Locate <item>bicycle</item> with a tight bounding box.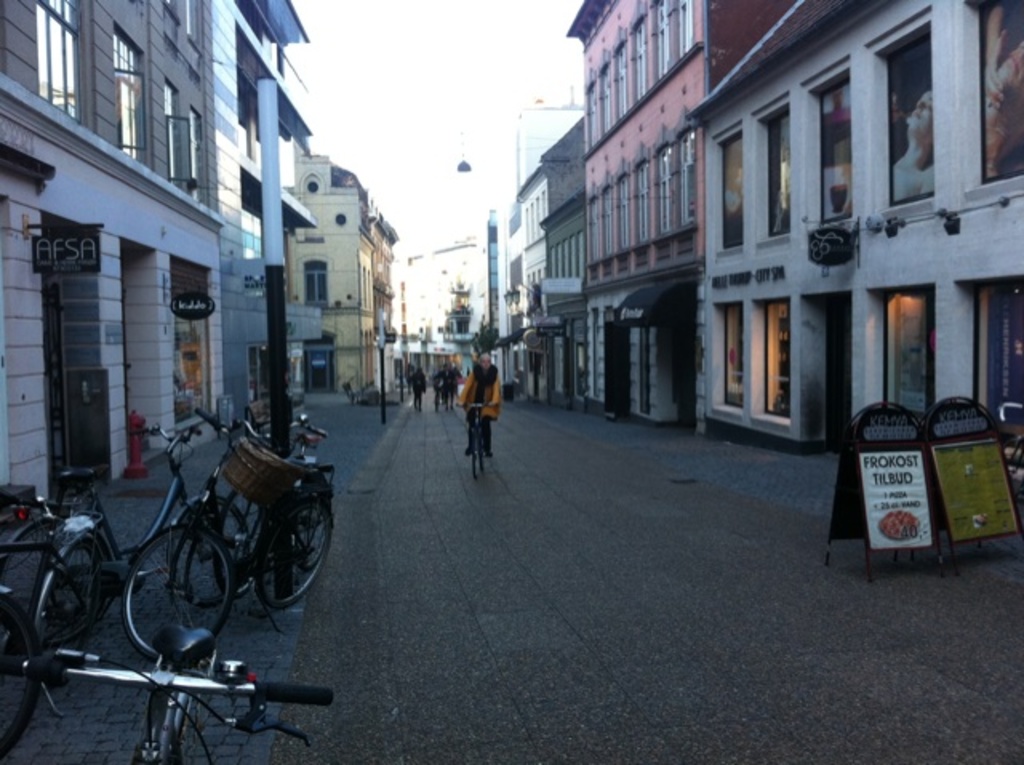
{"x1": 243, "y1": 411, "x2": 336, "y2": 607}.
